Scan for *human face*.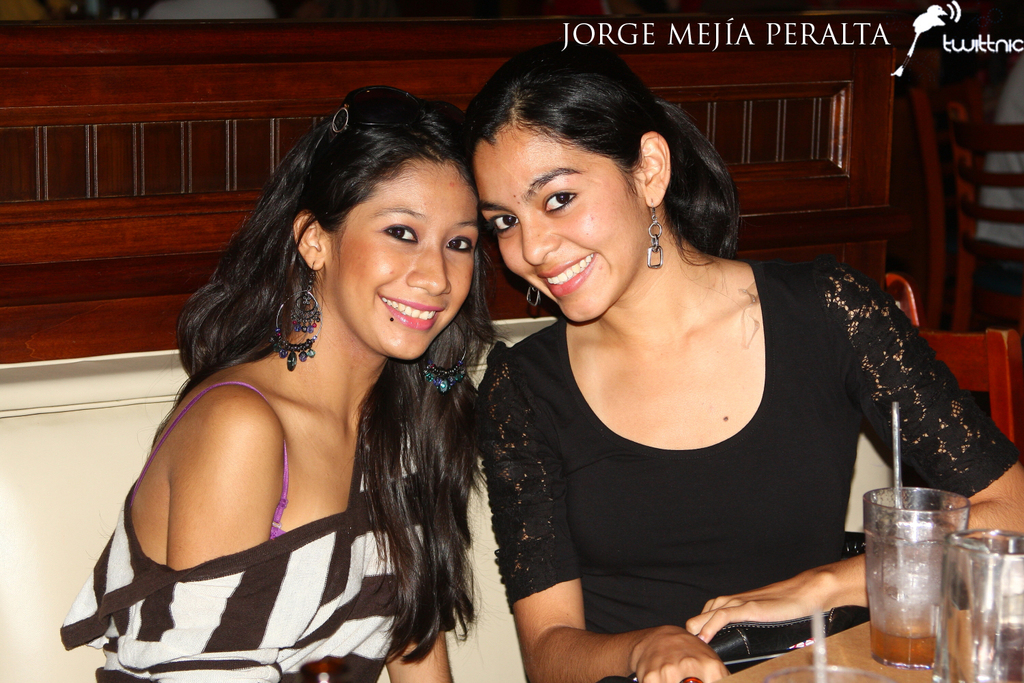
Scan result: crop(334, 164, 480, 354).
